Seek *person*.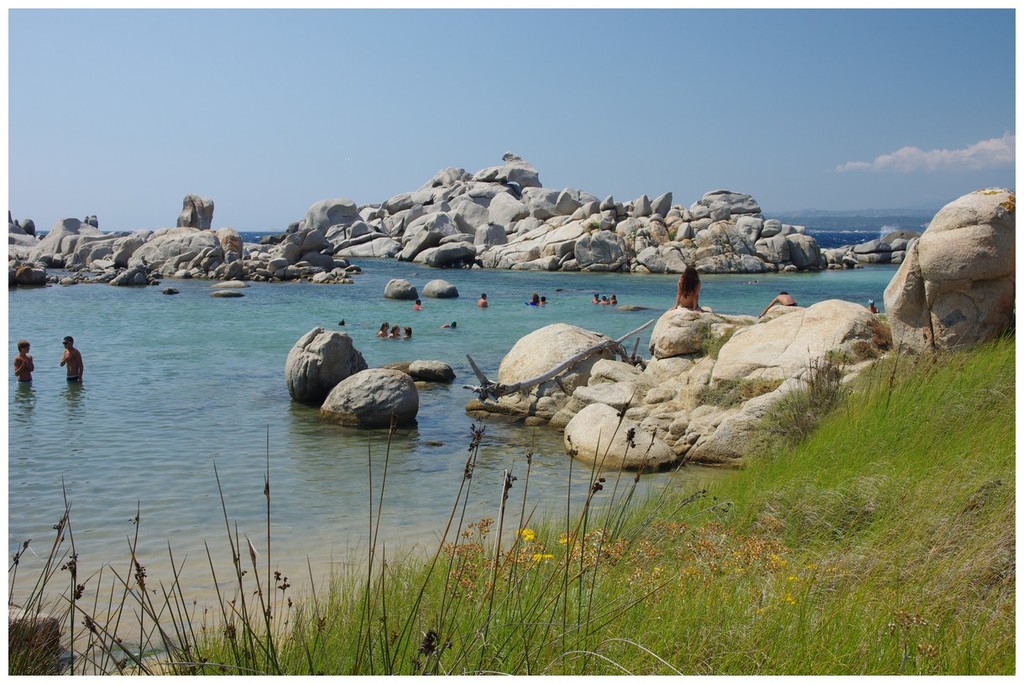
759,289,795,319.
